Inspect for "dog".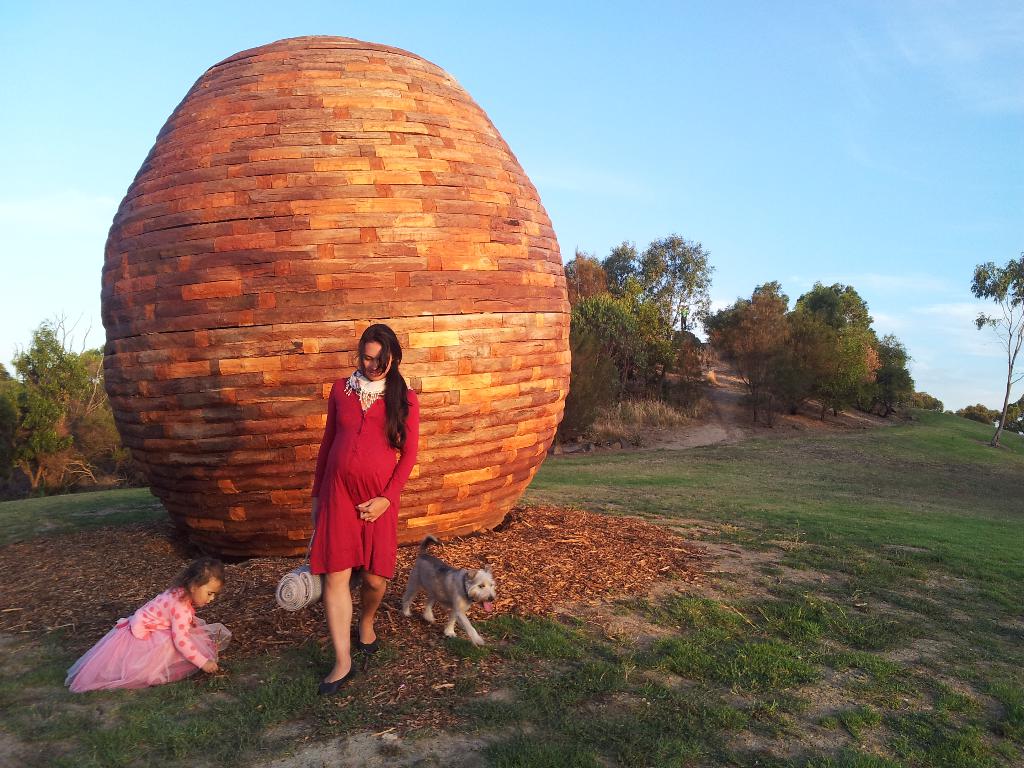
Inspection: BBox(399, 536, 495, 653).
